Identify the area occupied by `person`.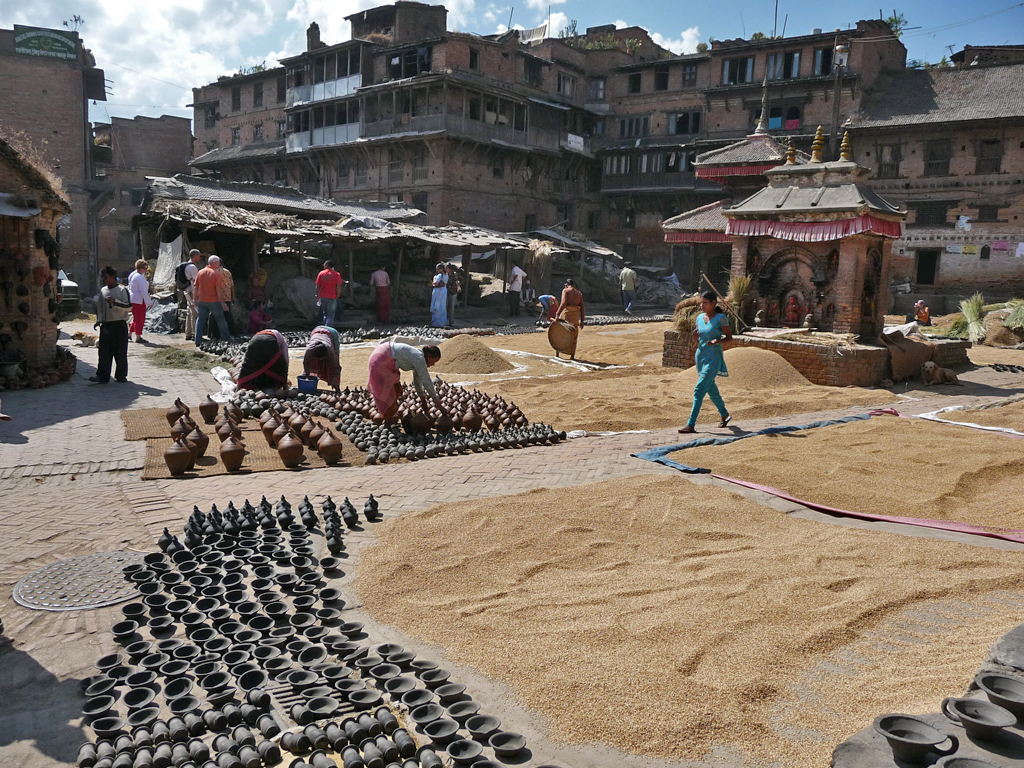
Area: detection(554, 282, 590, 364).
